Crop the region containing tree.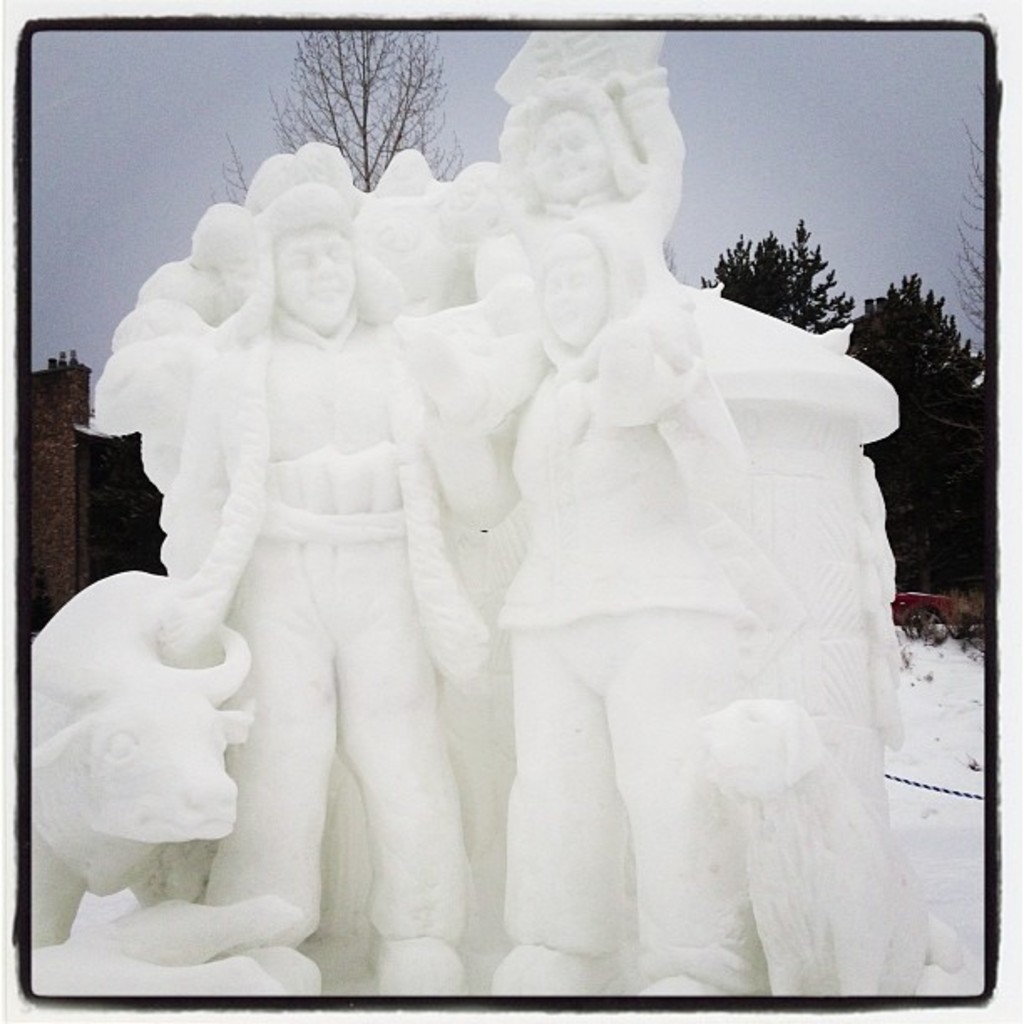
Crop region: 698 214 989 632.
